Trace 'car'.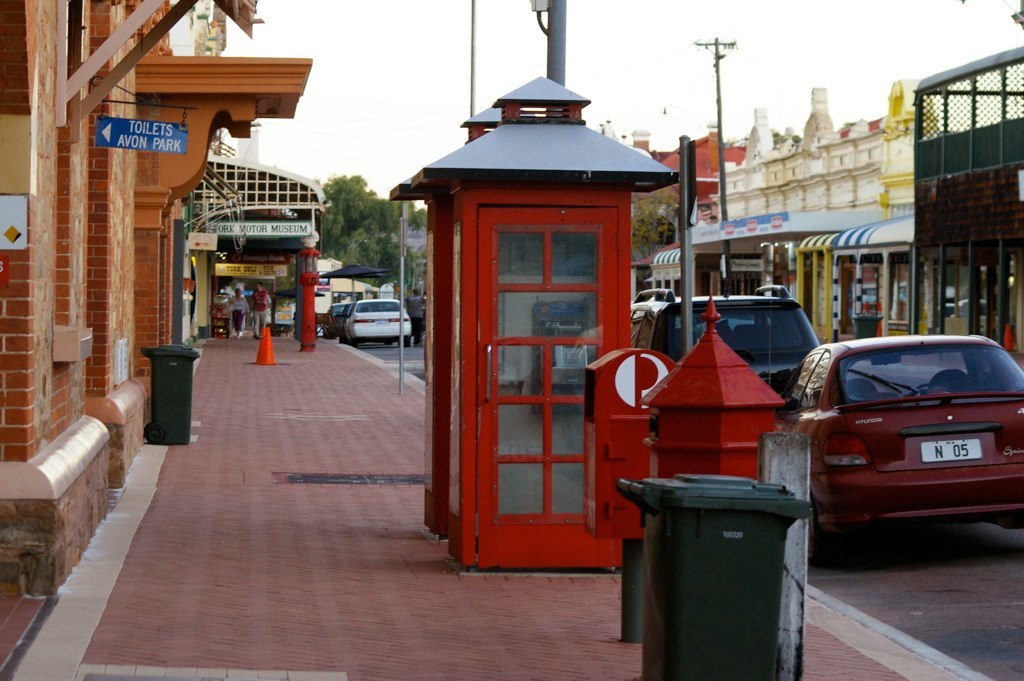
Traced to select_region(773, 329, 1023, 558).
